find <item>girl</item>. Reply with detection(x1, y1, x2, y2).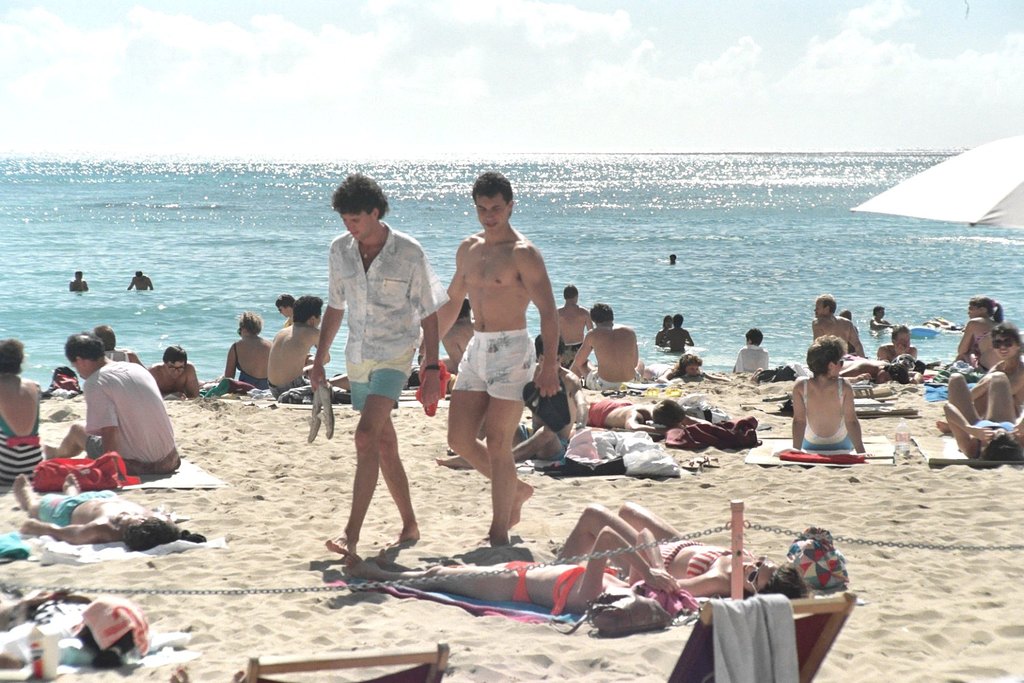
detection(550, 495, 814, 594).
